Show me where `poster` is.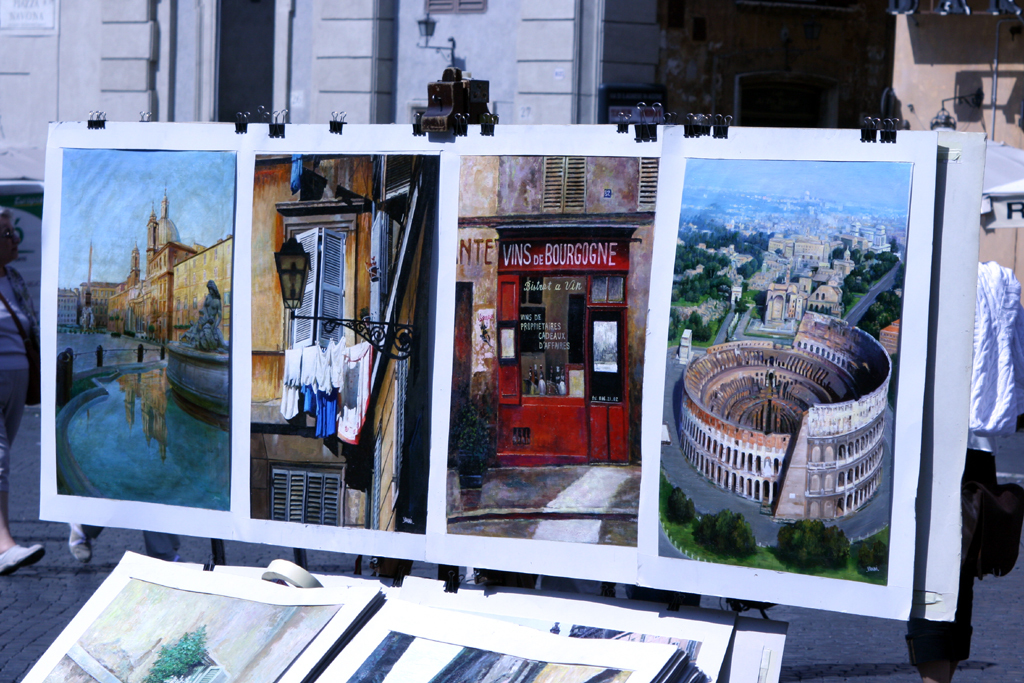
`poster` is at 642,125,940,620.
